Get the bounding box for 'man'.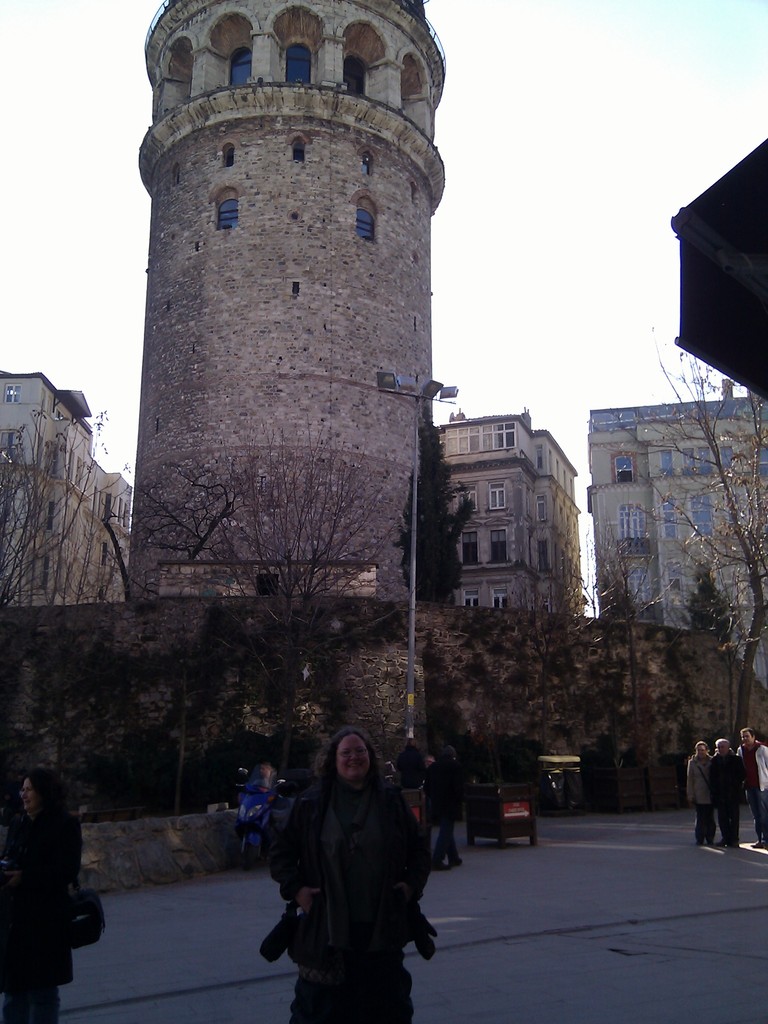
<bbox>248, 716, 444, 1007</bbox>.
